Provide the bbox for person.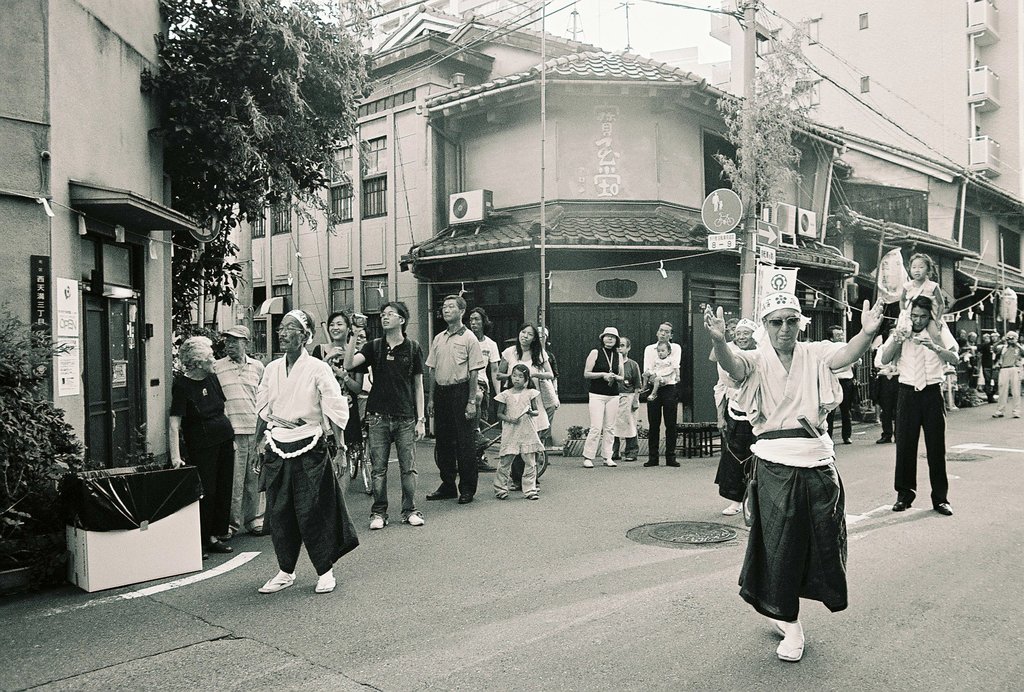
BBox(264, 304, 359, 595).
